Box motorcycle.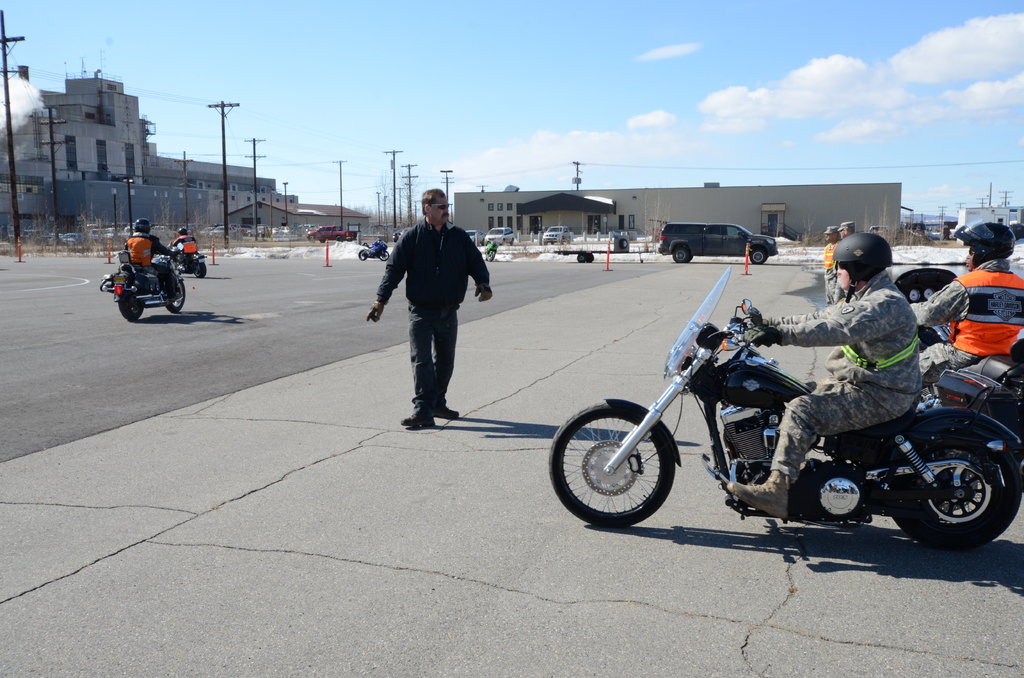
bbox=(897, 264, 1023, 440).
